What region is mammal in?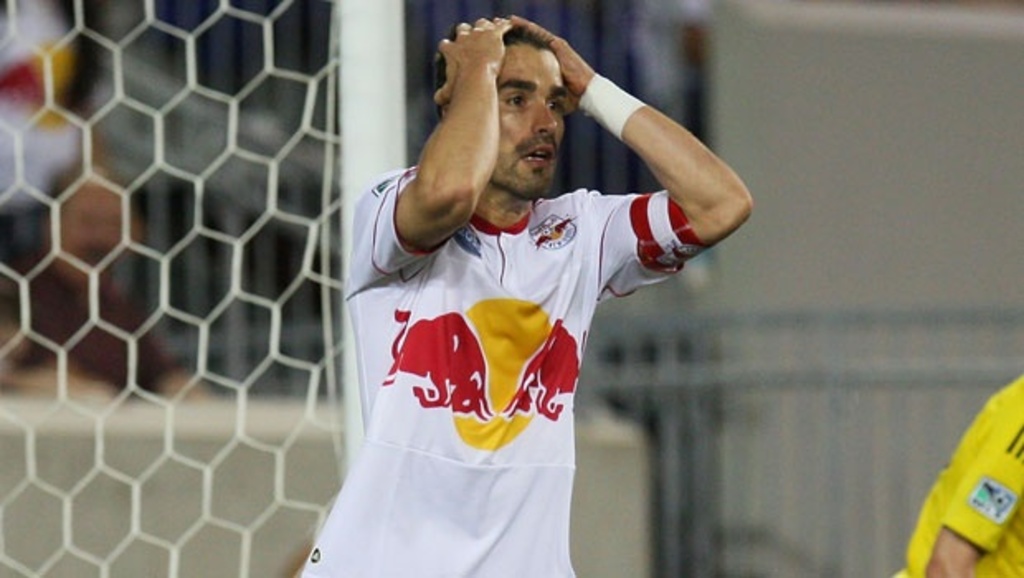
0/160/215/391.
